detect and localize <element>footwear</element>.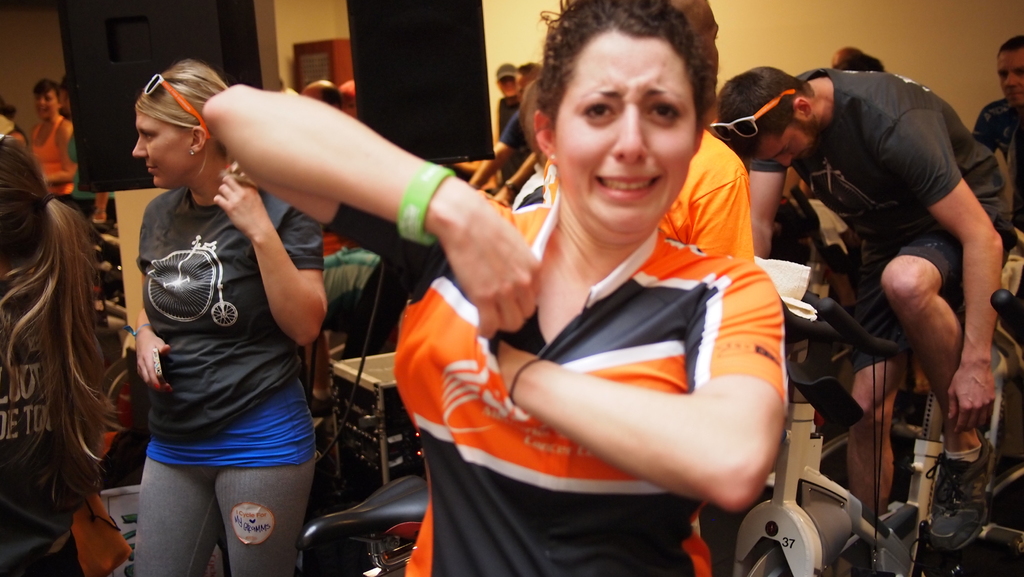
Localized at {"x1": 925, "y1": 434, "x2": 996, "y2": 555}.
